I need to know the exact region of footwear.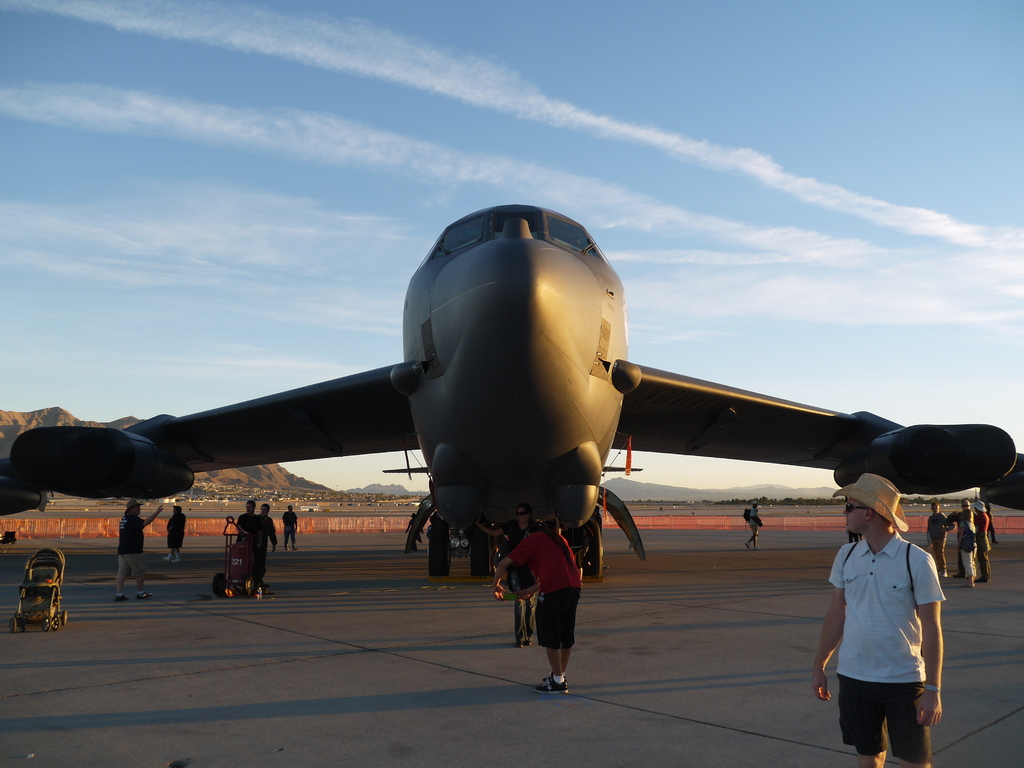
Region: left=171, top=550, right=181, bottom=564.
